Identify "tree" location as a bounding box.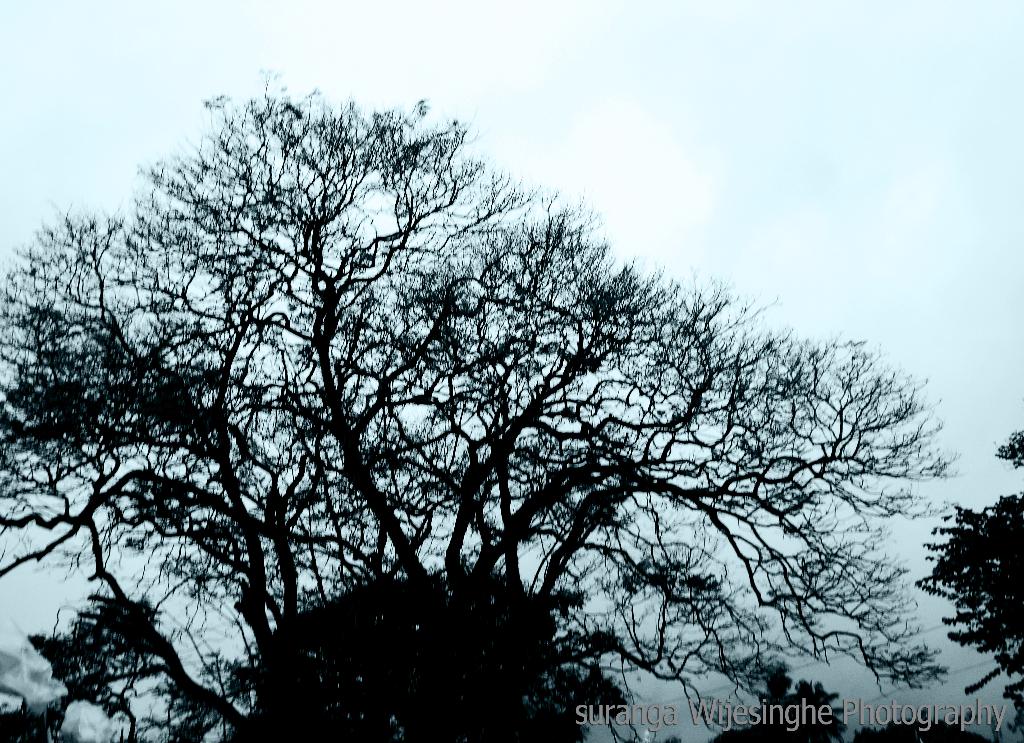
(left=898, top=442, right=1023, bottom=740).
